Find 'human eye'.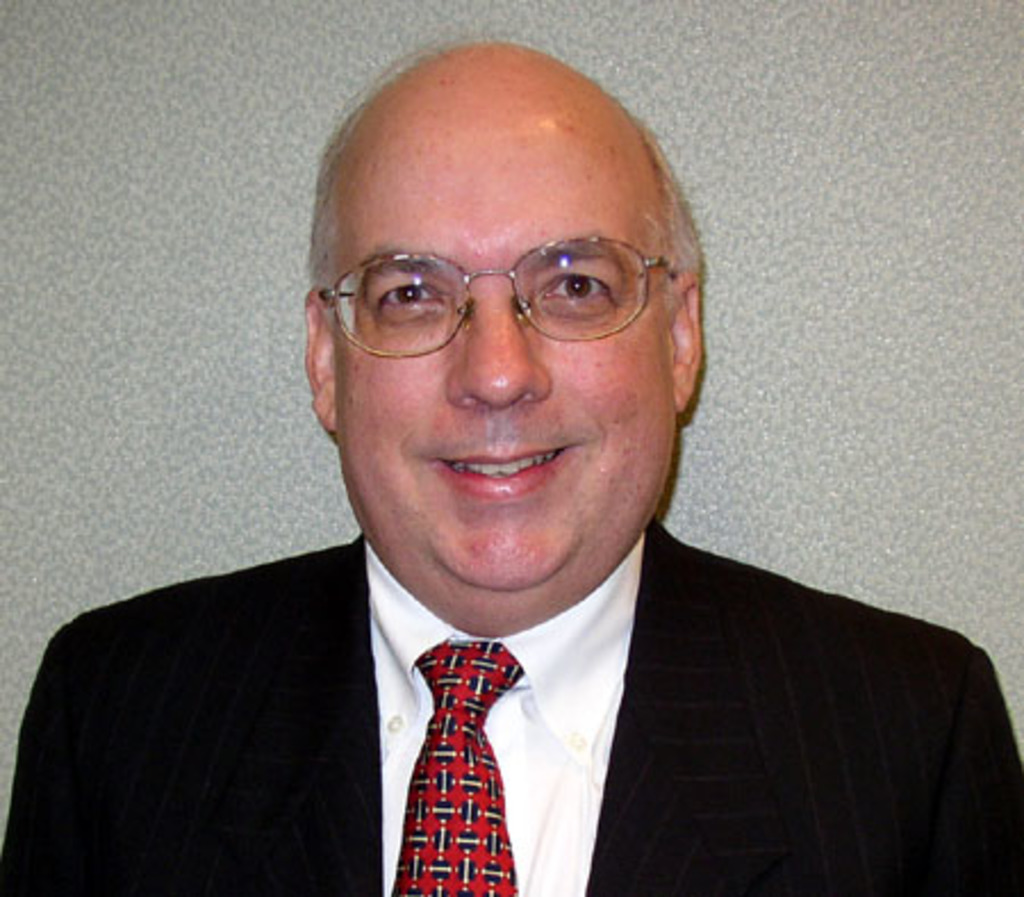
crop(371, 275, 453, 321).
